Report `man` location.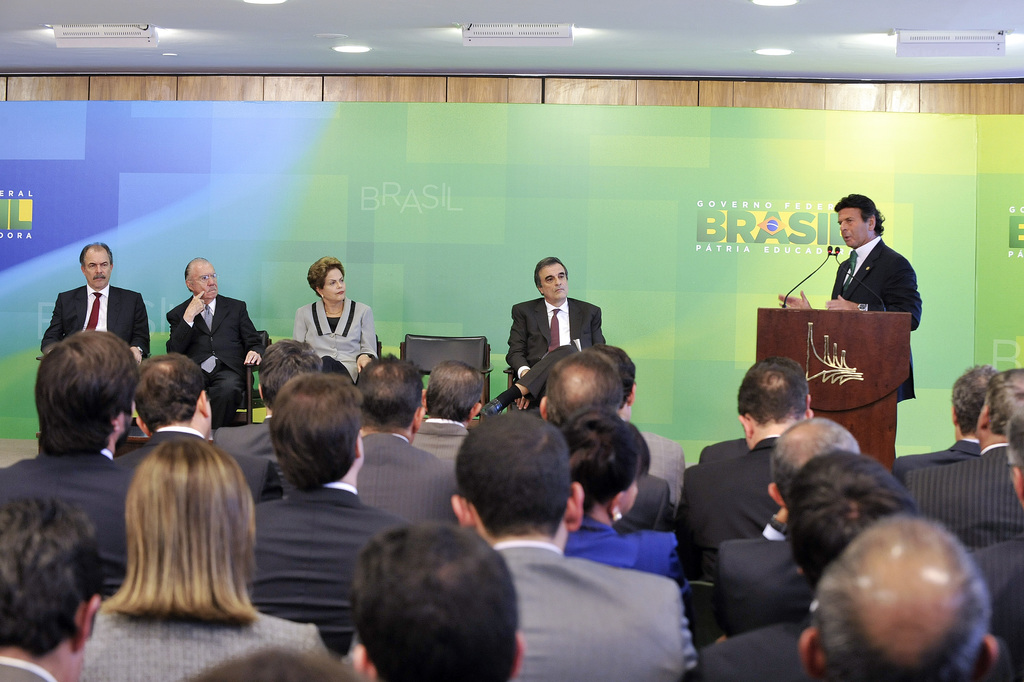
Report: (0, 494, 106, 681).
